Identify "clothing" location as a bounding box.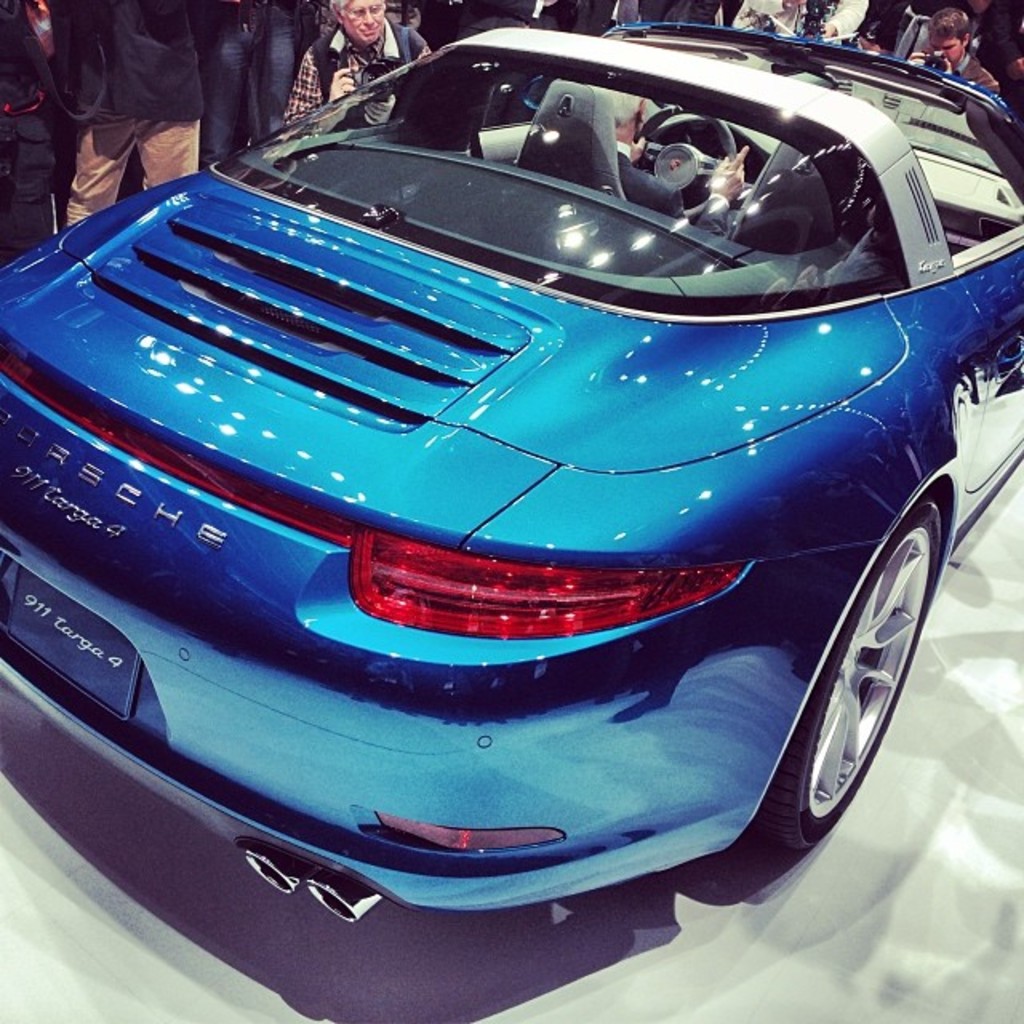
rect(286, 16, 429, 134).
